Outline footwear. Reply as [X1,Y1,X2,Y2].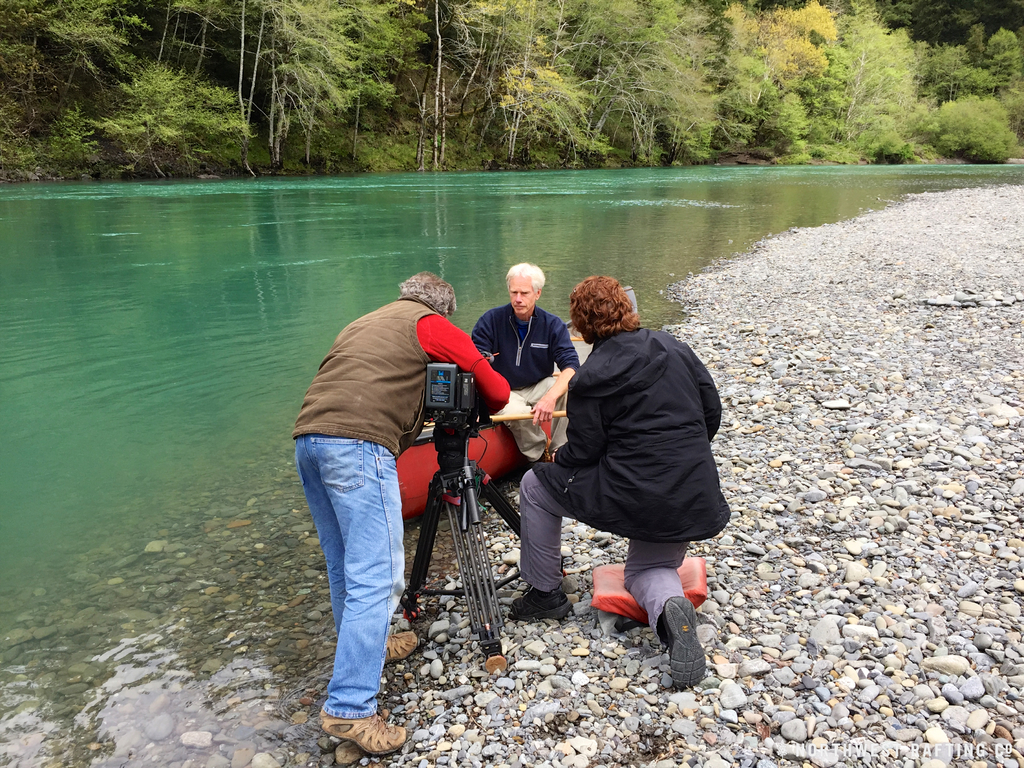
[650,590,704,685].
